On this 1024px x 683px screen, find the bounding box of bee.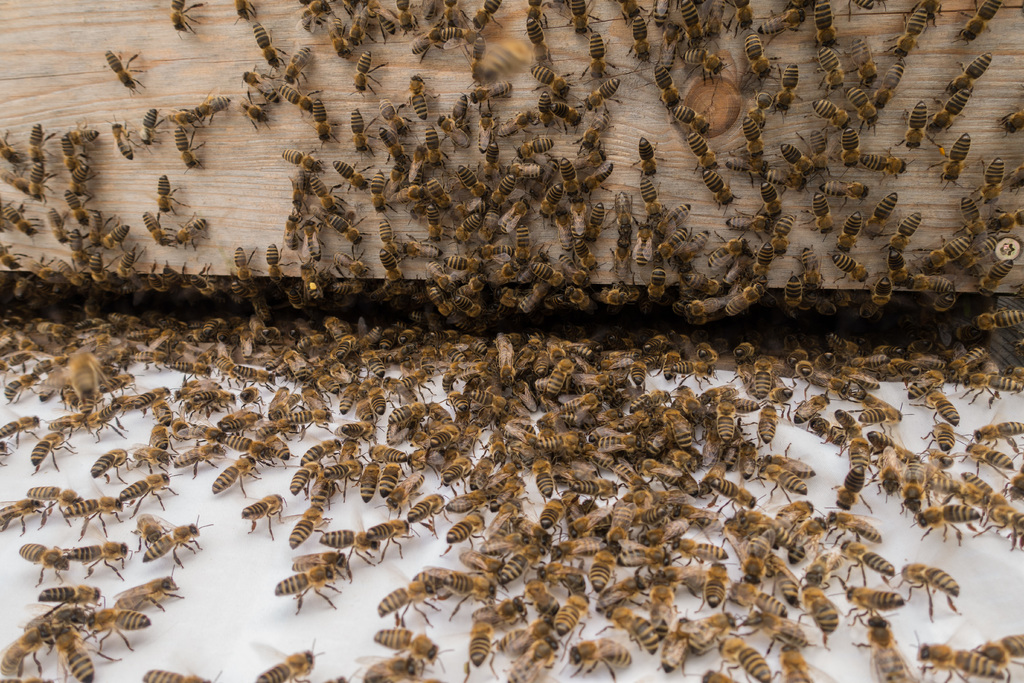
Bounding box: <region>421, 202, 446, 244</region>.
